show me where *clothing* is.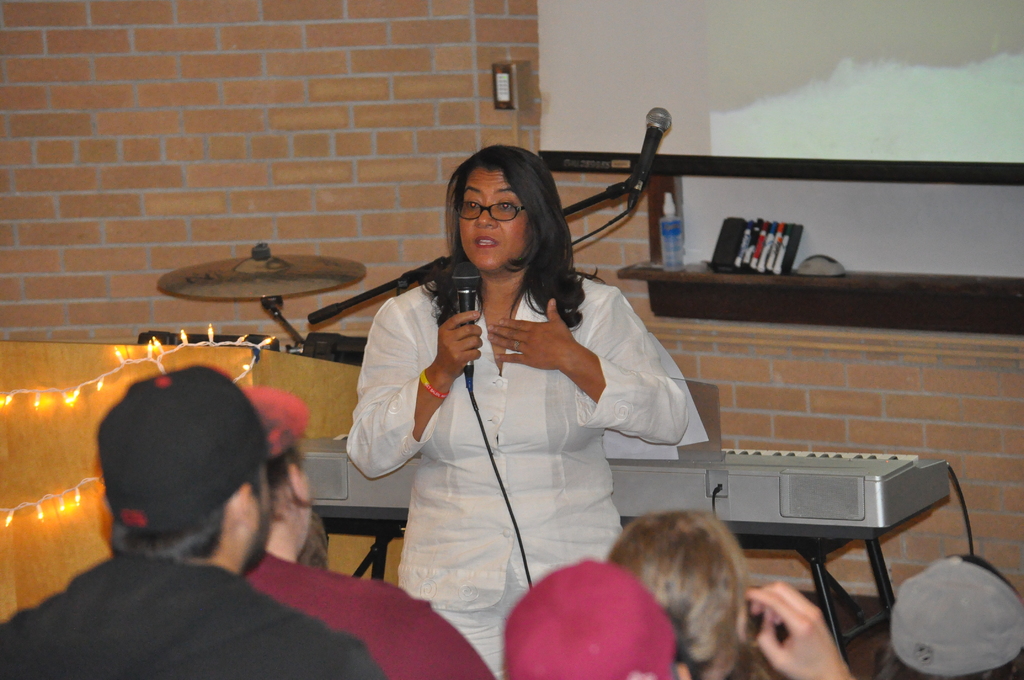
*clothing* is at x1=355 y1=232 x2=693 y2=621.
